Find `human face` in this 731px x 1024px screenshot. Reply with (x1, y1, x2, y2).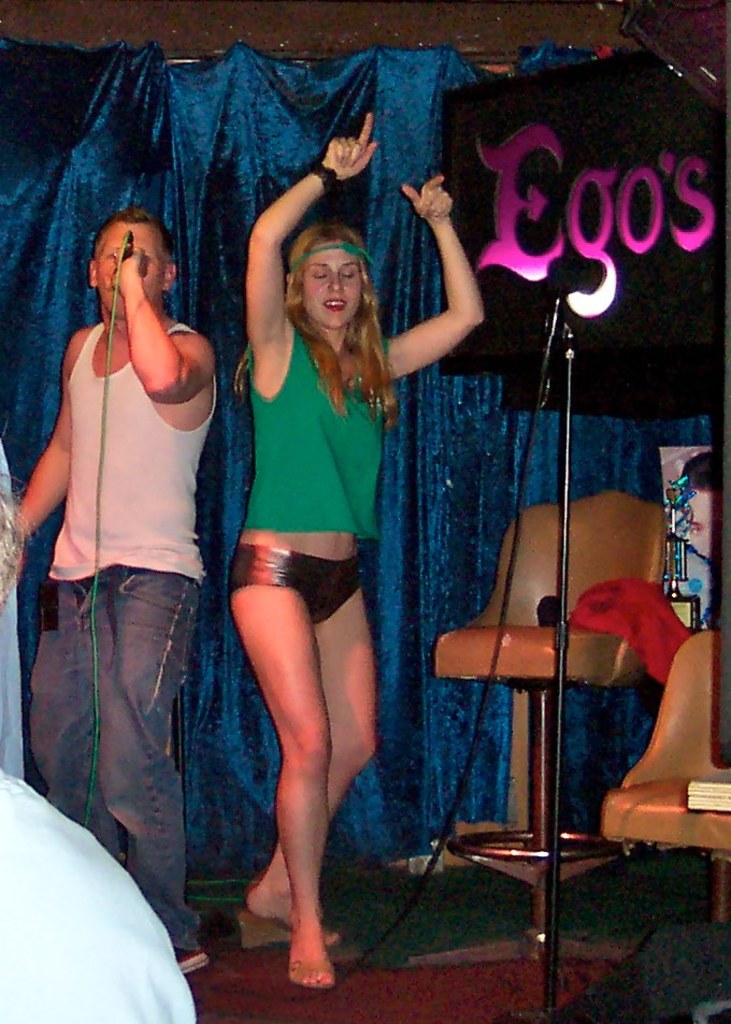
(91, 217, 170, 321).
